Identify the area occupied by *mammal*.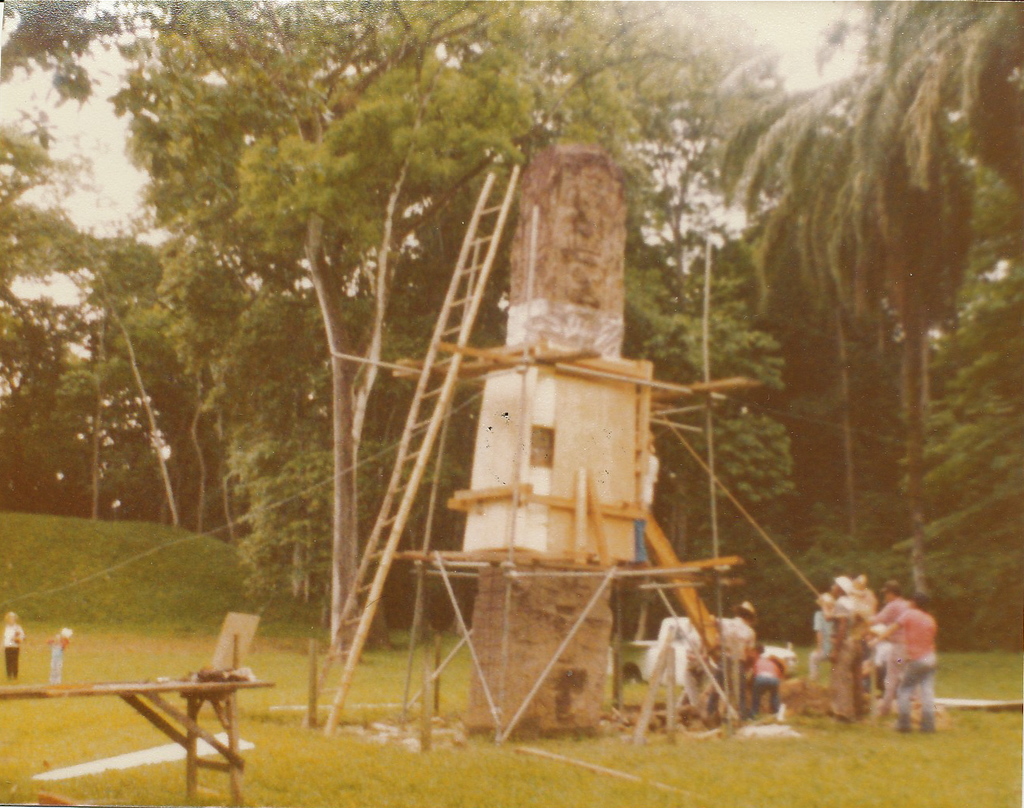
Area: 867/639/900/699.
